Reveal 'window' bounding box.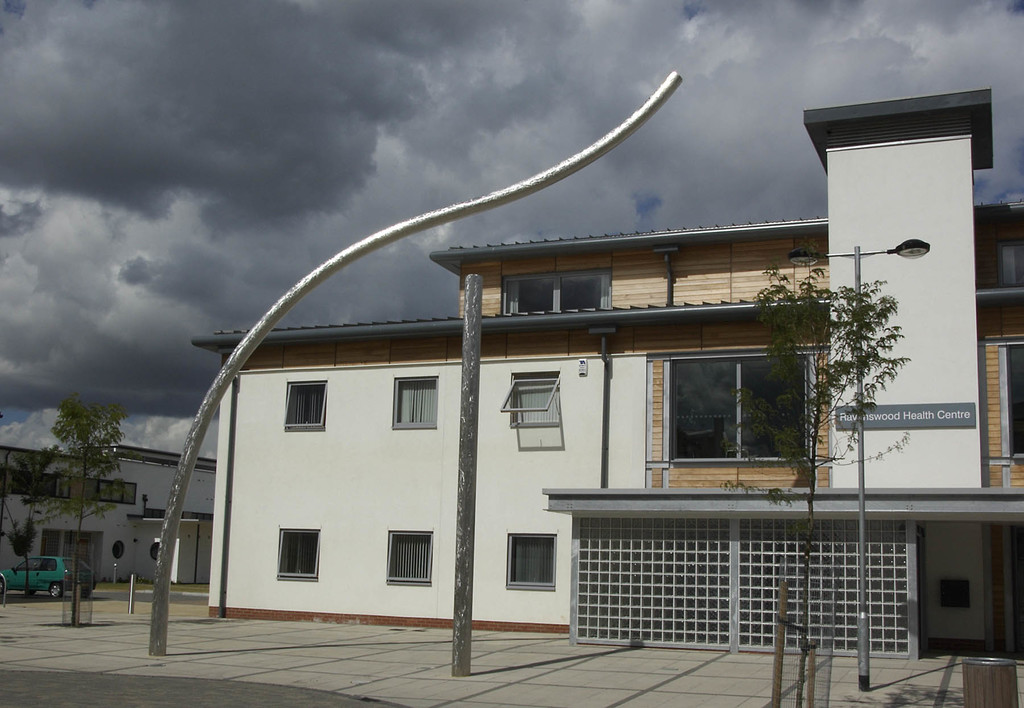
Revealed: bbox=[499, 368, 563, 422].
